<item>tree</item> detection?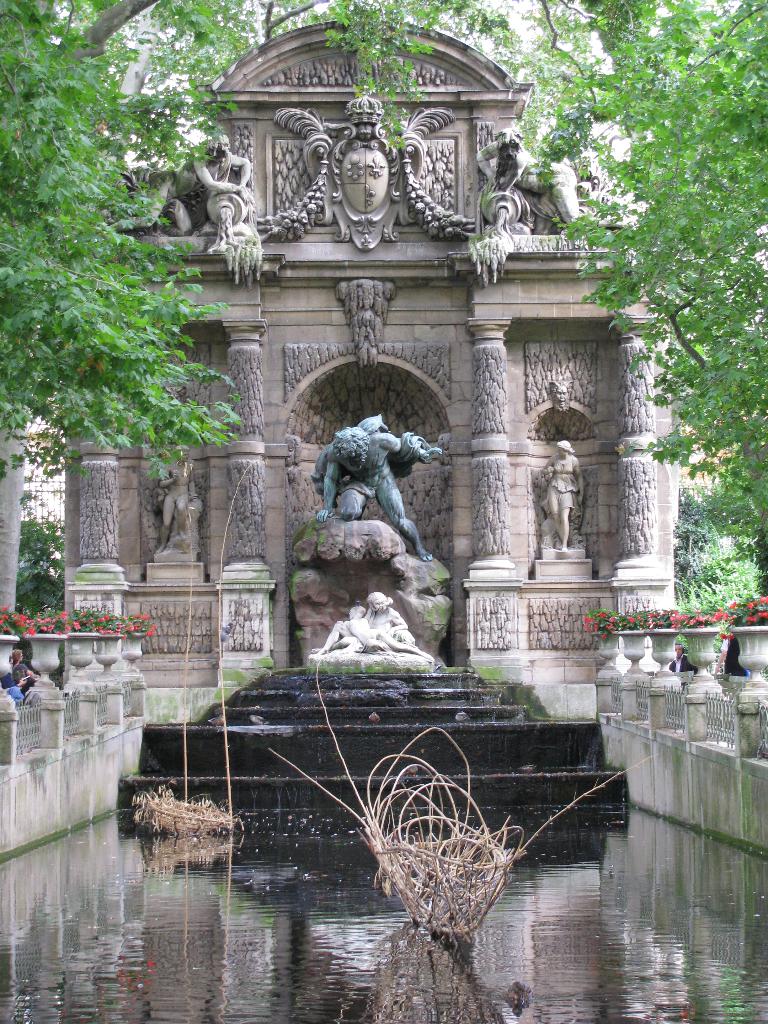
[left=68, top=0, right=616, bottom=140]
